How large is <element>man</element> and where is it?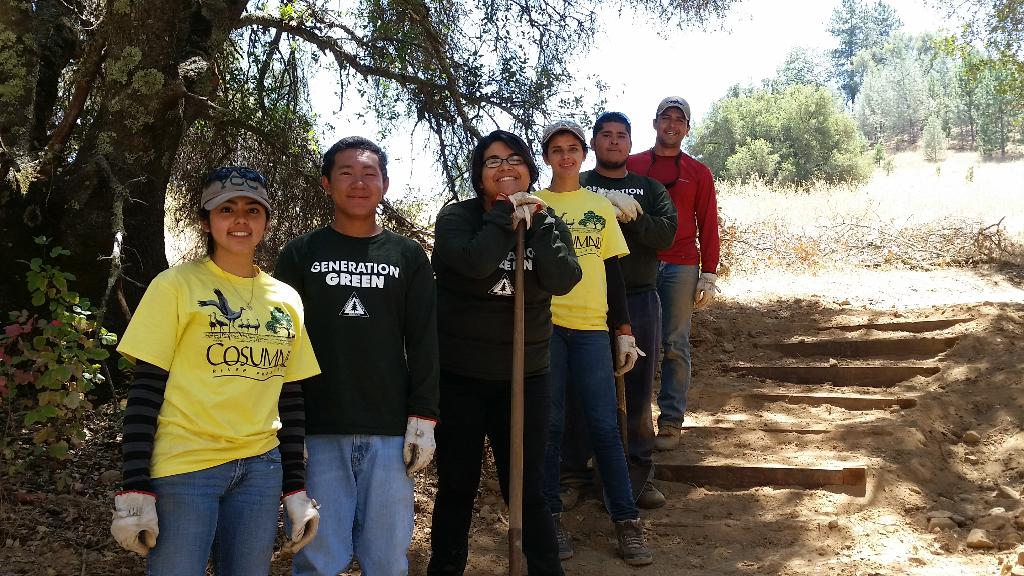
Bounding box: BBox(572, 113, 675, 506).
